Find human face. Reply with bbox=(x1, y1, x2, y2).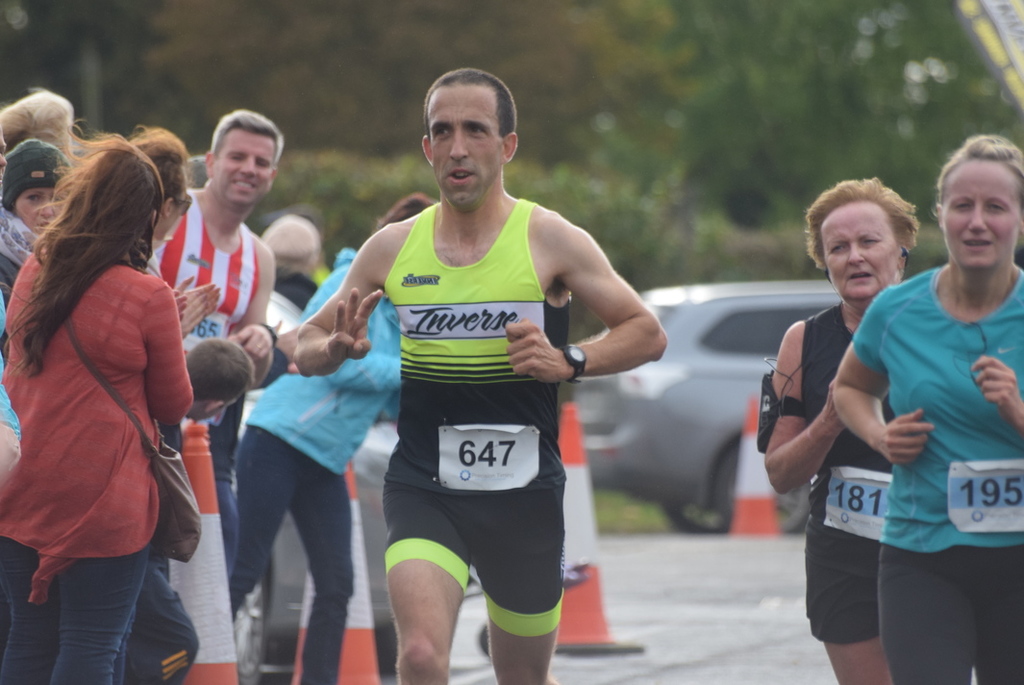
bbox=(0, 129, 8, 185).
